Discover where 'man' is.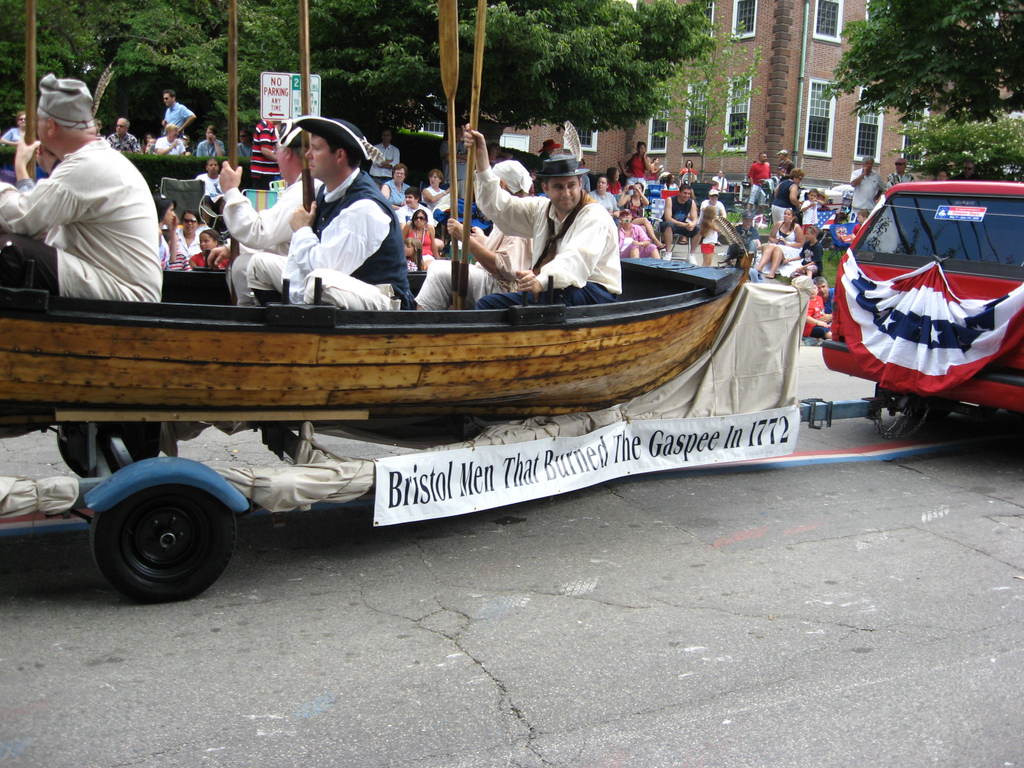
Discovered at box(413, 157, 530, 309).
